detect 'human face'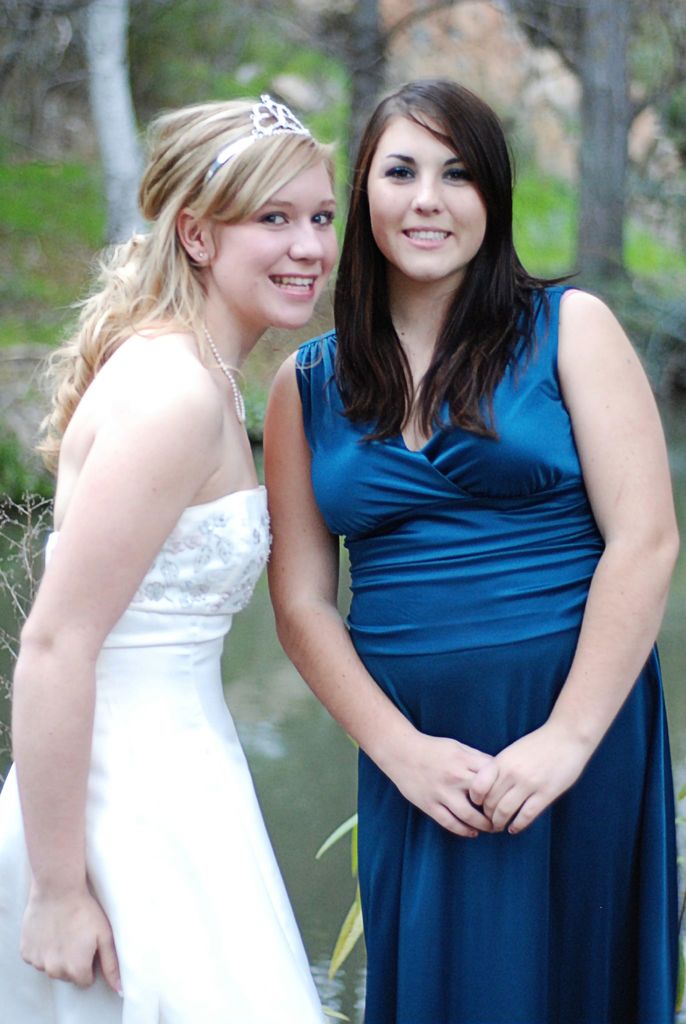
[x1=209, y1=161, x2=337, y2=332]
